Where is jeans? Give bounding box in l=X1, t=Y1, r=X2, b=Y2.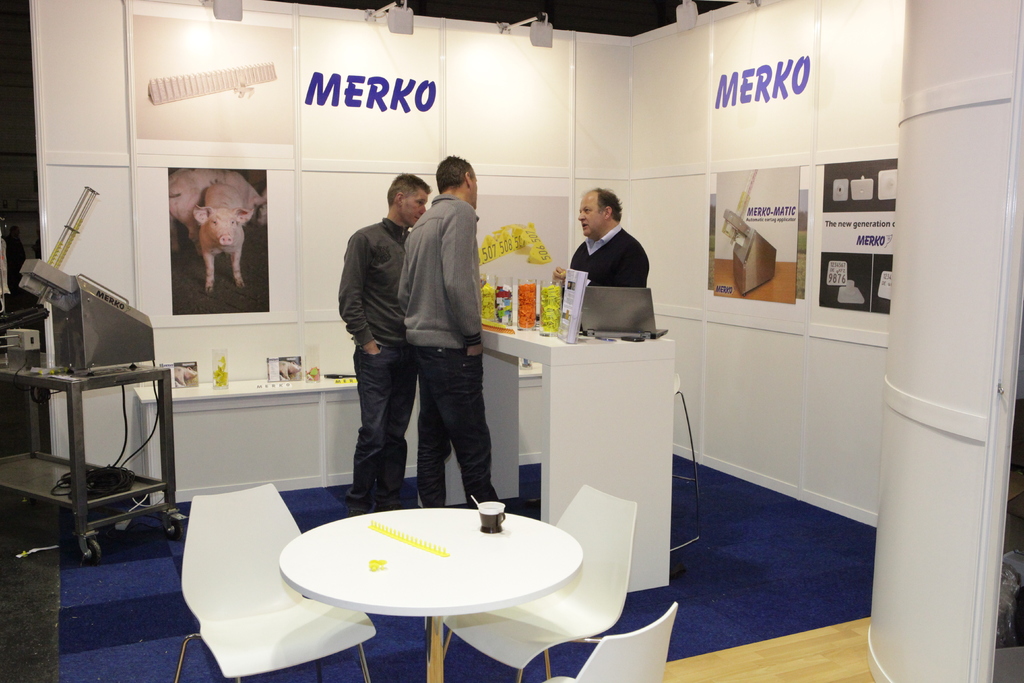
l=344, t=347, r=401, b=513.
